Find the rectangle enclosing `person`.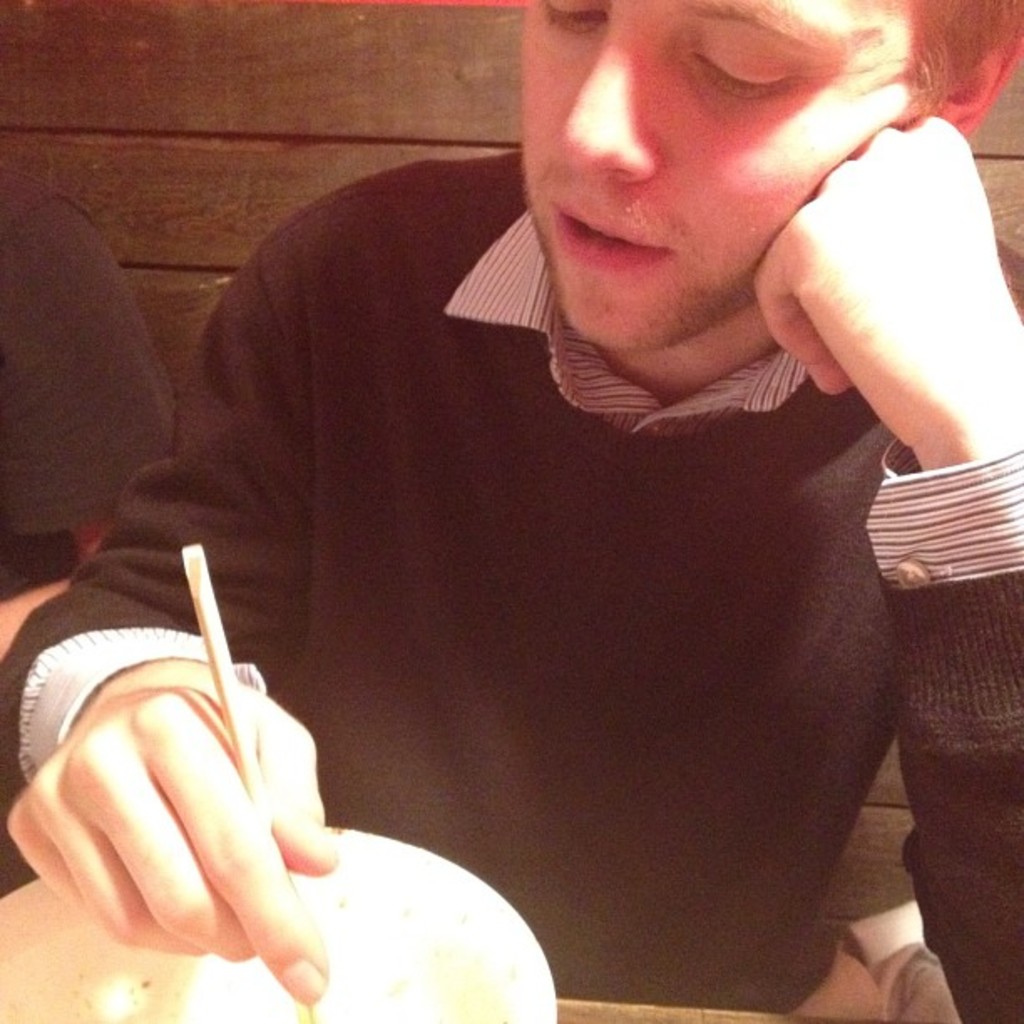
(0,0,1022,1022).
